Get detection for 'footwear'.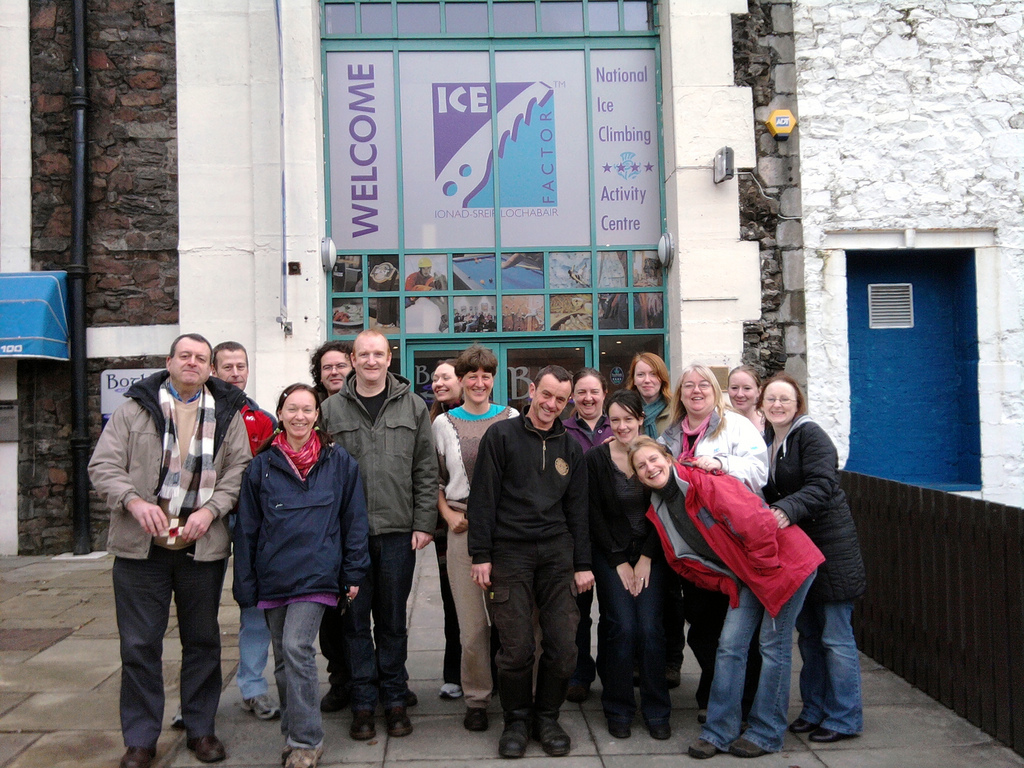
Detection: <region>386, 707, 417, 737</region>.
